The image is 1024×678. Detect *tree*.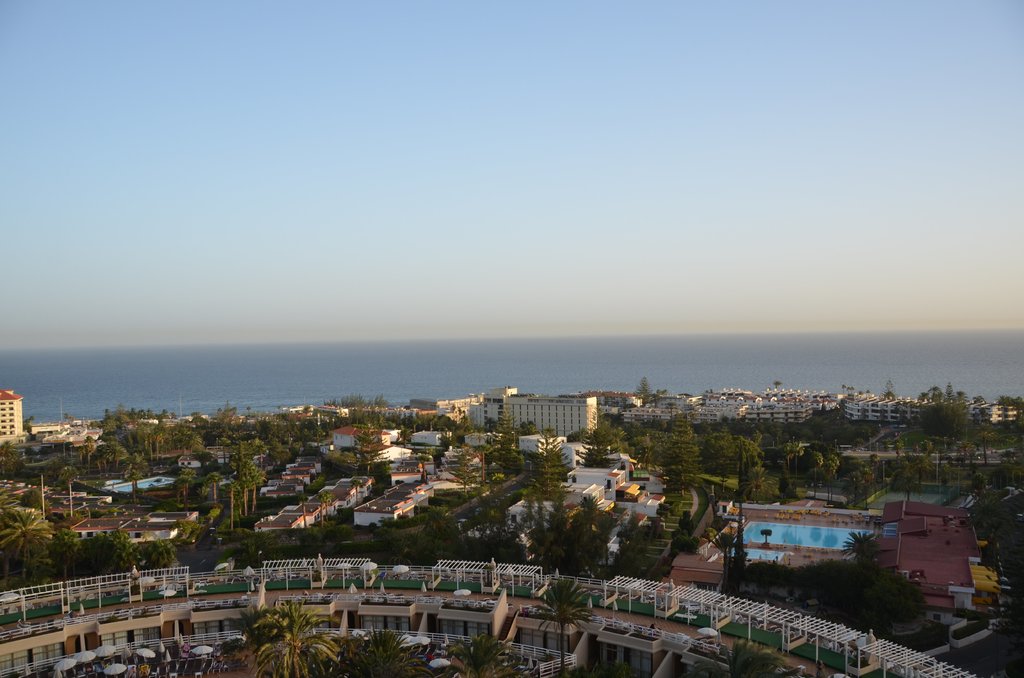
Detection: locate(655, 388, 667, 409).
